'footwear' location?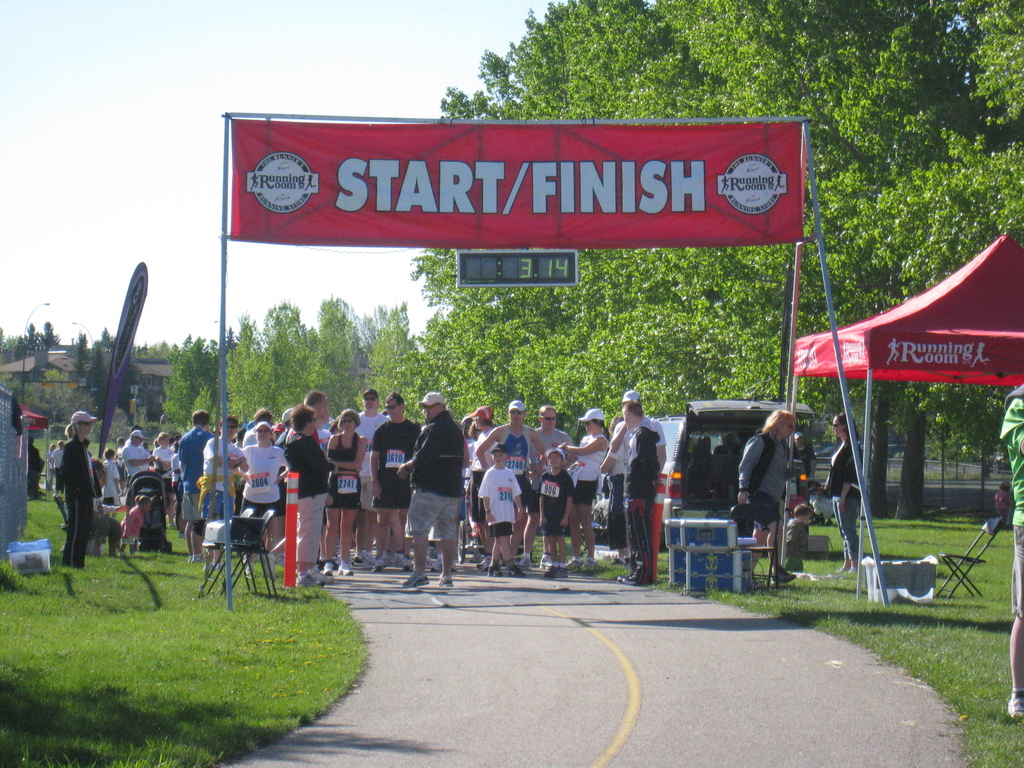
l=772, t=561, r=799, b=585
